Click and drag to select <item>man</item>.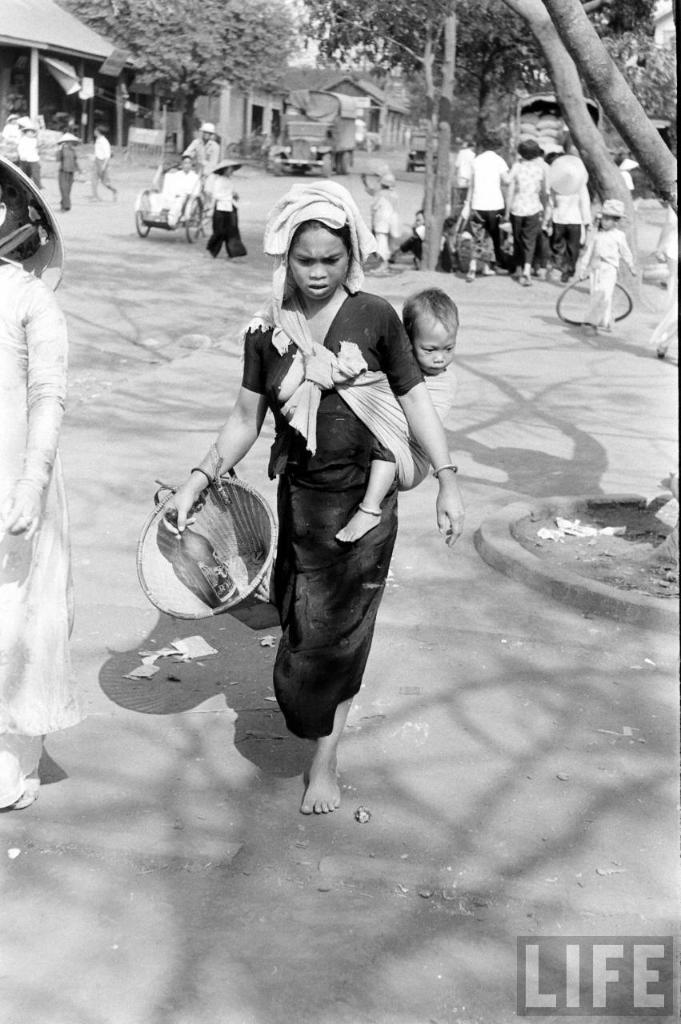
Selection: <box>438,129,492,284</box>.
